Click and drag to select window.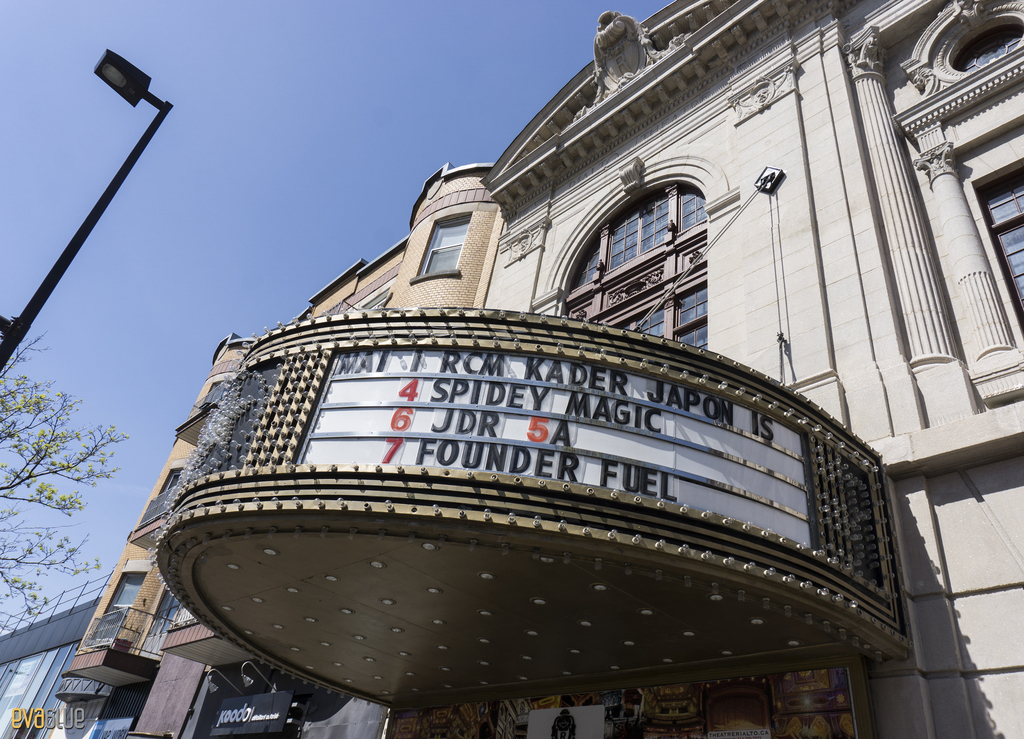
Selection: <bbox>563, 191, 707, 353</bbox>.
